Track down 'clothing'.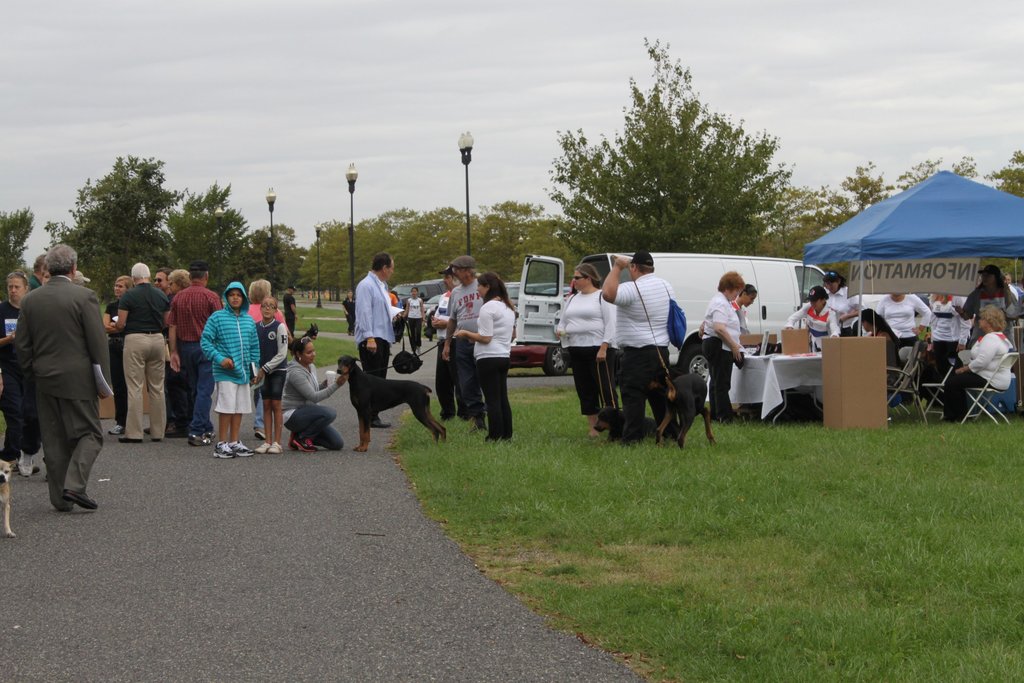
Tracked to x1=433 y1=293 x2=453 y2=415.
